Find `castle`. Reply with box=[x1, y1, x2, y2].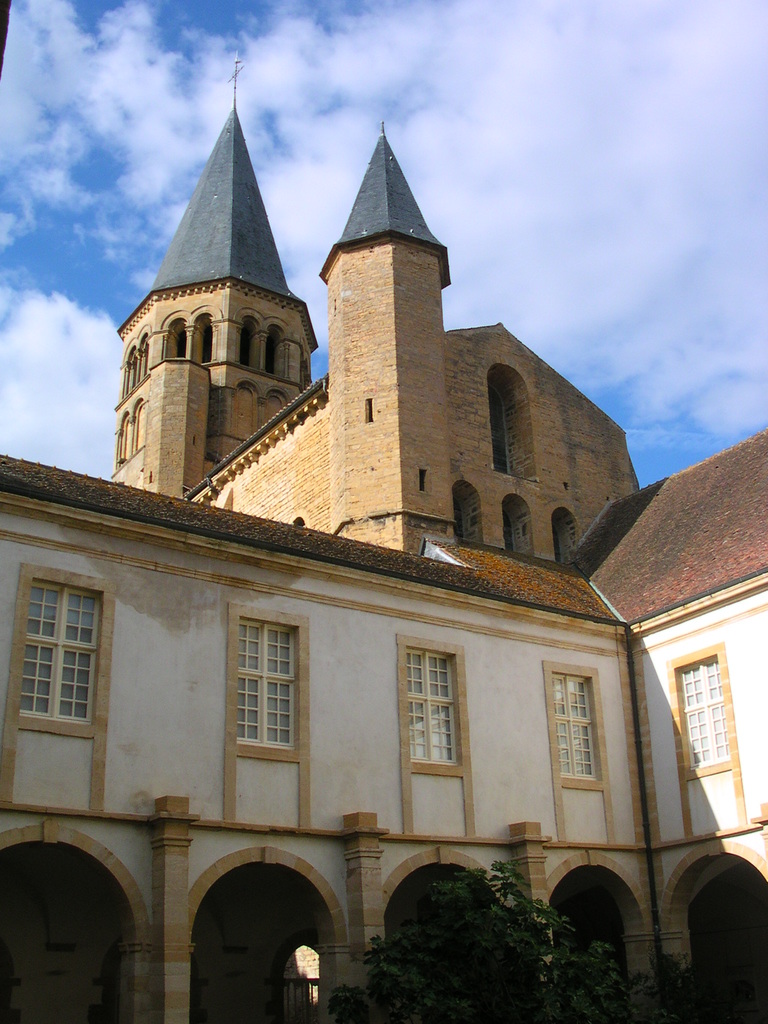
box=[15, 68, 767, 1011].
